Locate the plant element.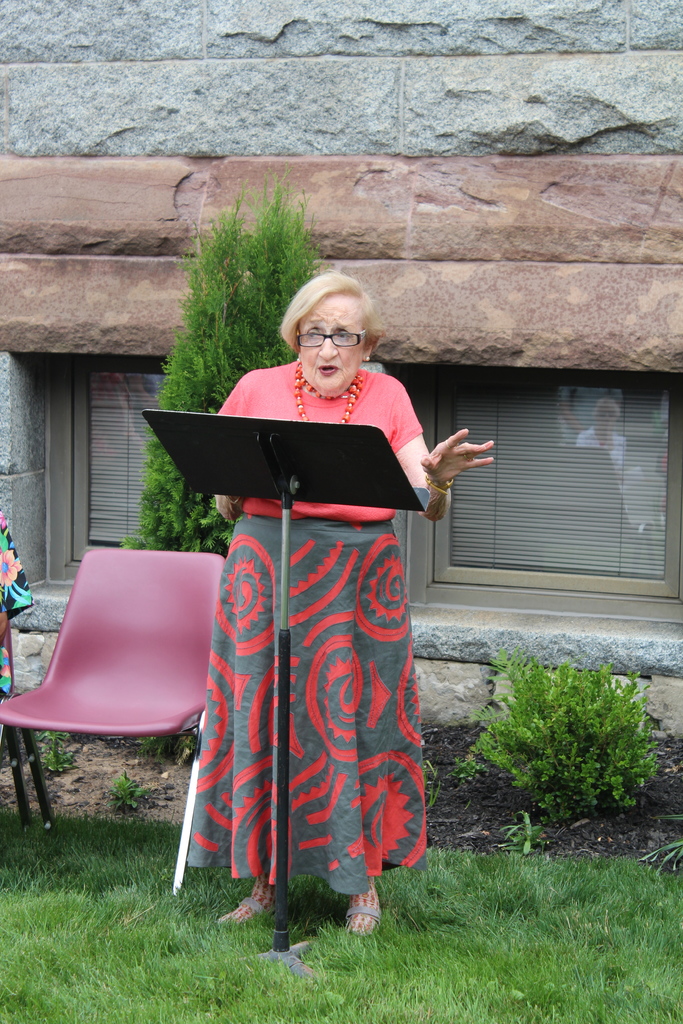
Element bbox: (32,725,79,776).
